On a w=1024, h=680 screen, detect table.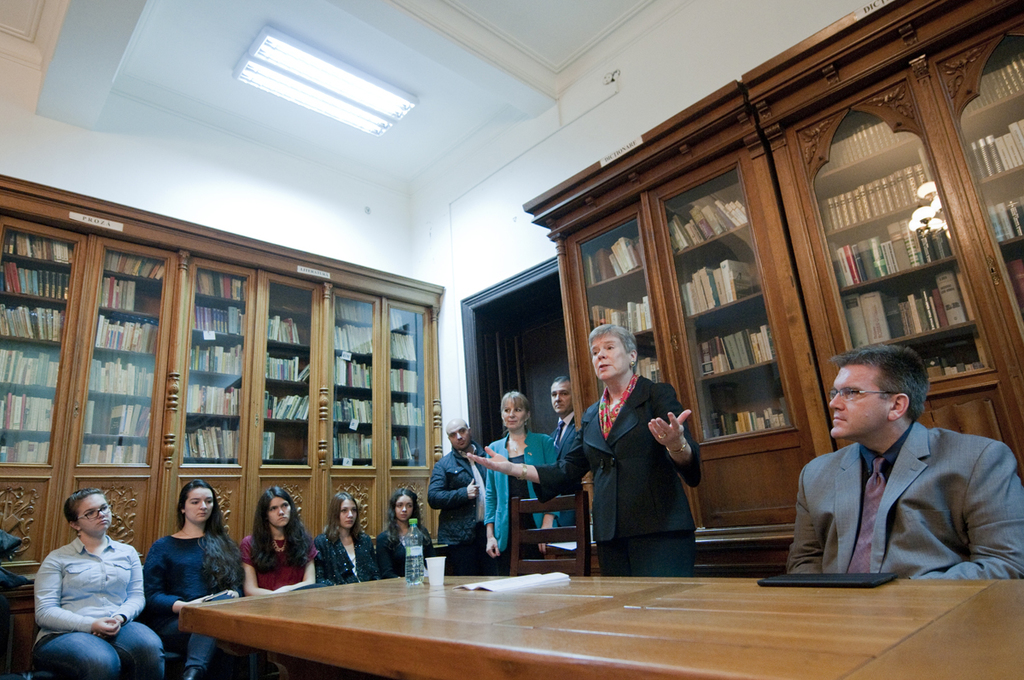
172 568 659 676.
